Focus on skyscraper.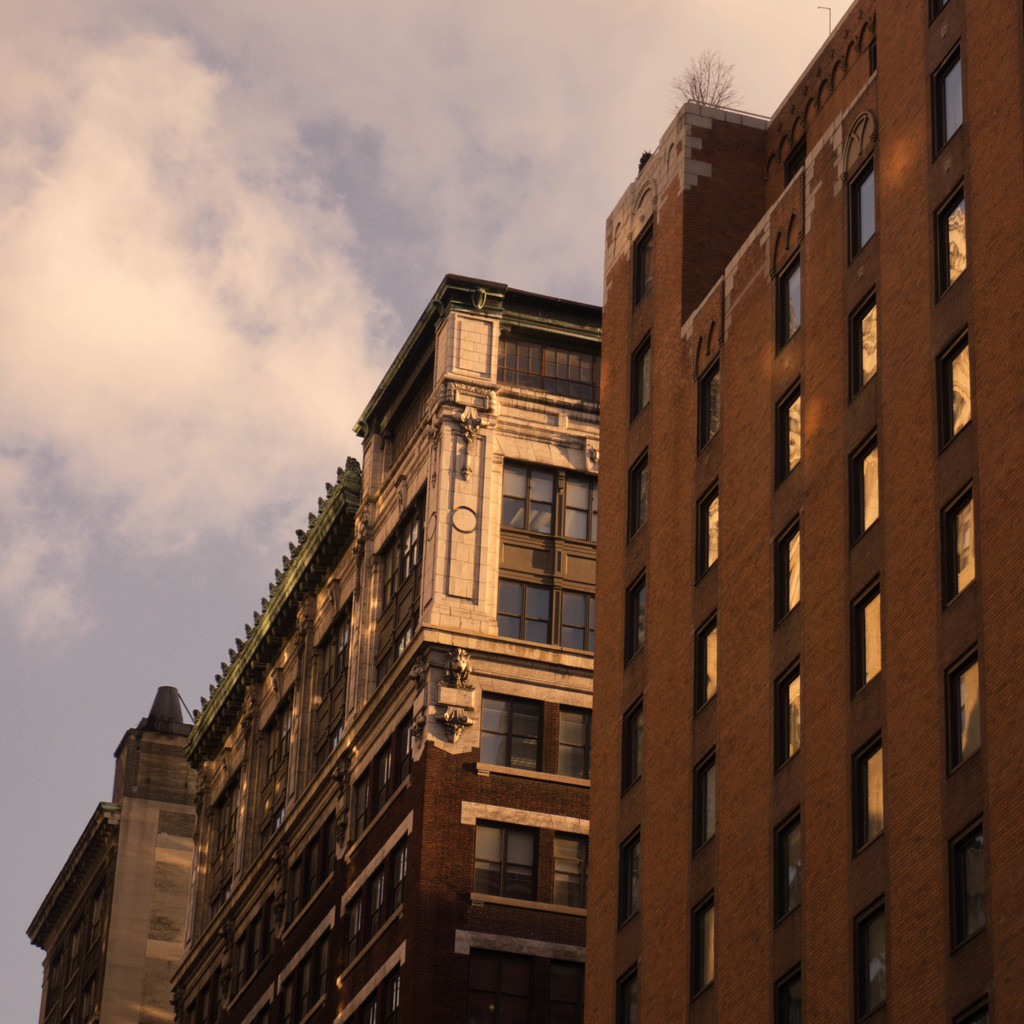
Focused at 18/271/592/1023.
